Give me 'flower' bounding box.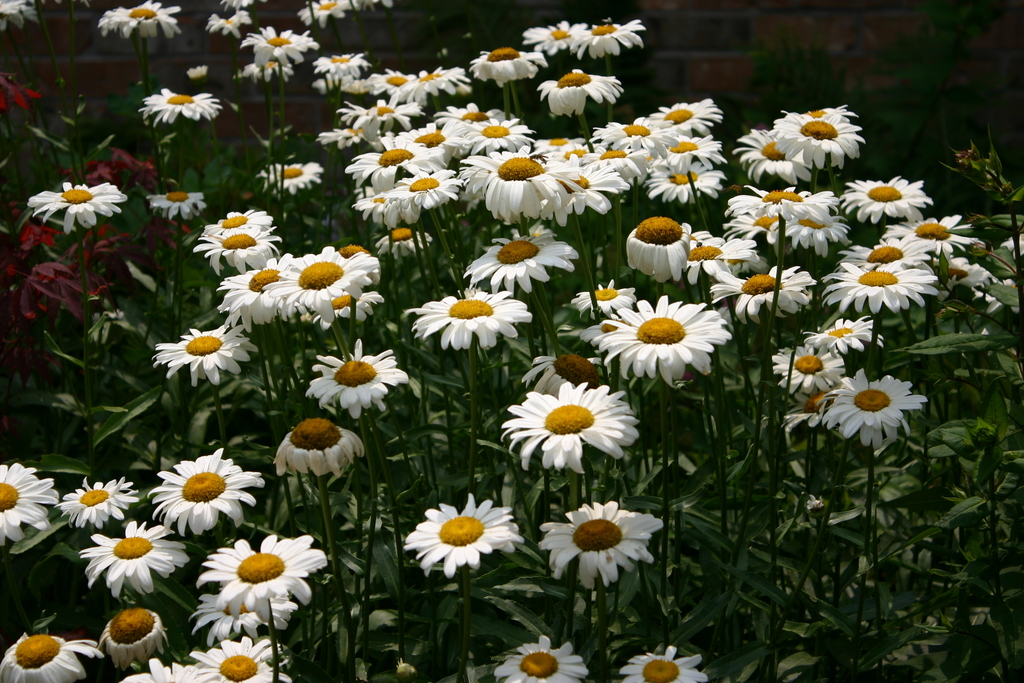
{"x1": 351, "y1": 151, "x2": 726, "y2": 211}.
